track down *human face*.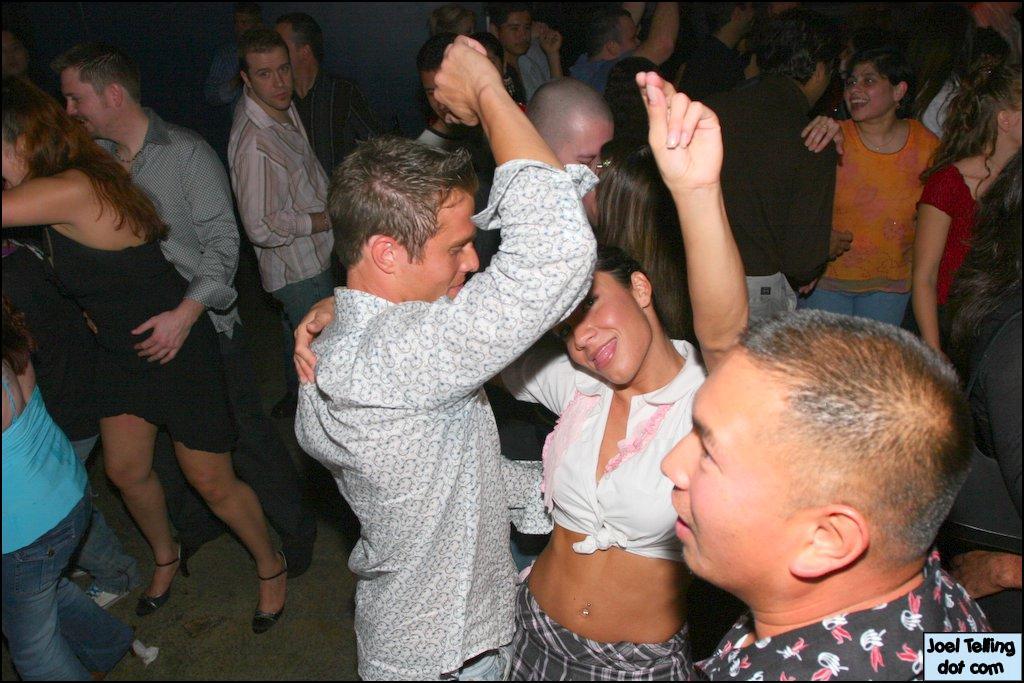
Tracked to <region>555, 274, 653, 387</region>.
